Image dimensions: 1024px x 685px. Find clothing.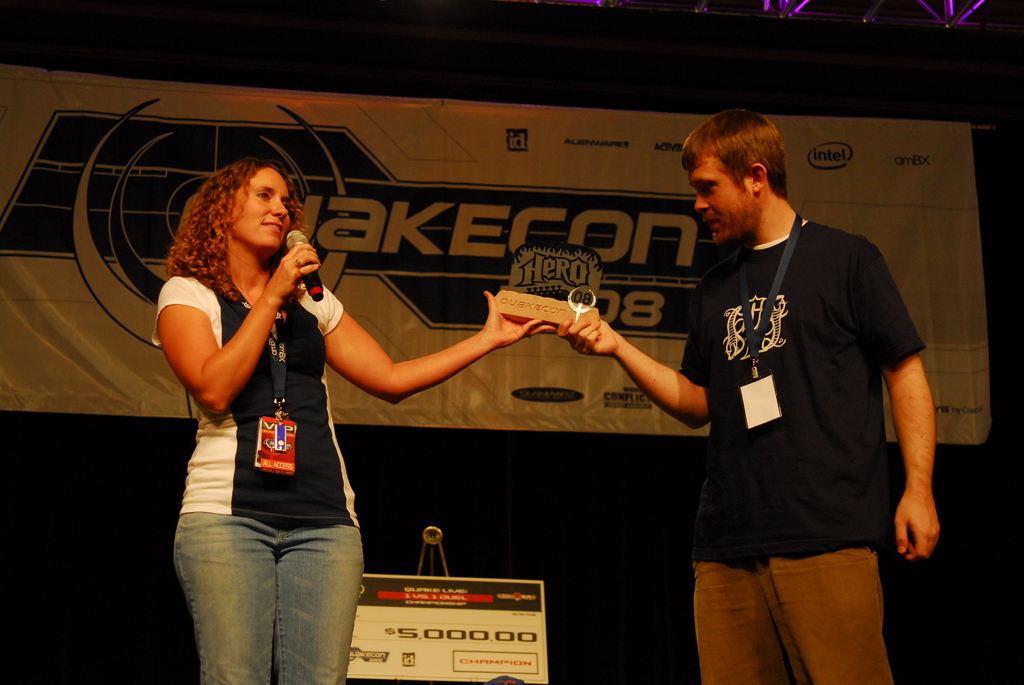
(143,264,371,529).
